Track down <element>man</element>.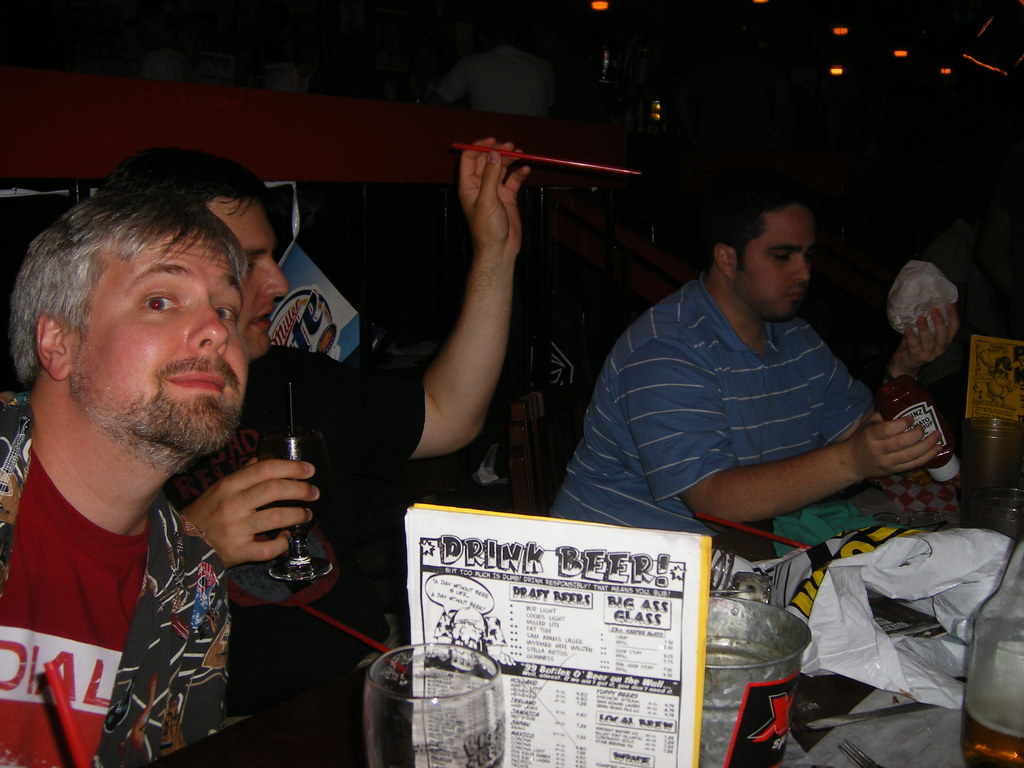
Tracked to select_region(0, 187, 243, 767).
